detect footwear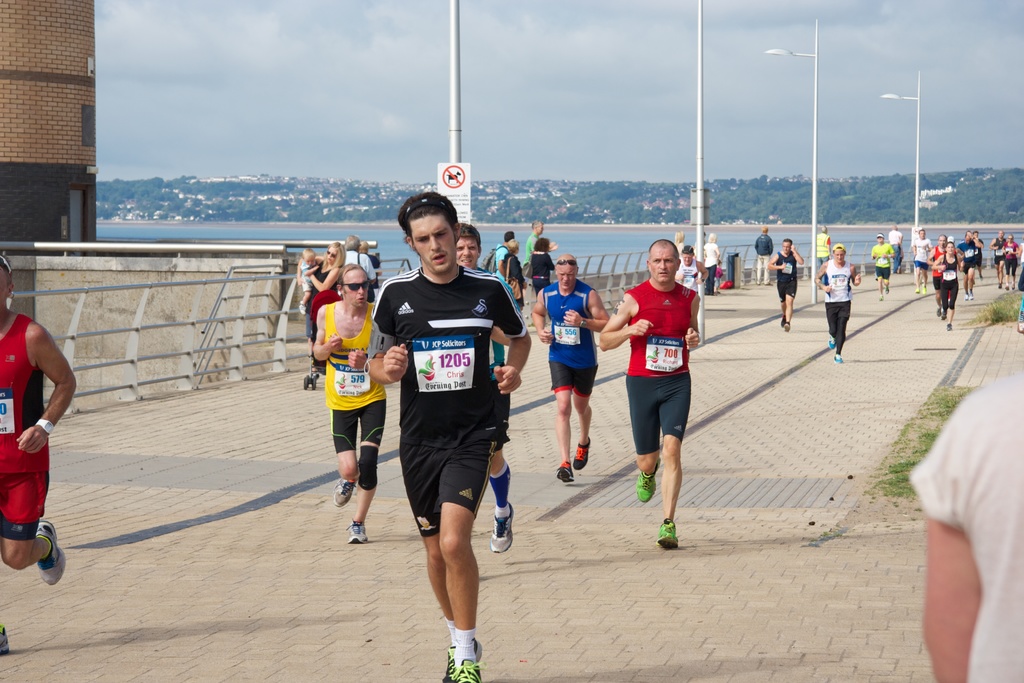
detection(490, 502, 514, 554)
